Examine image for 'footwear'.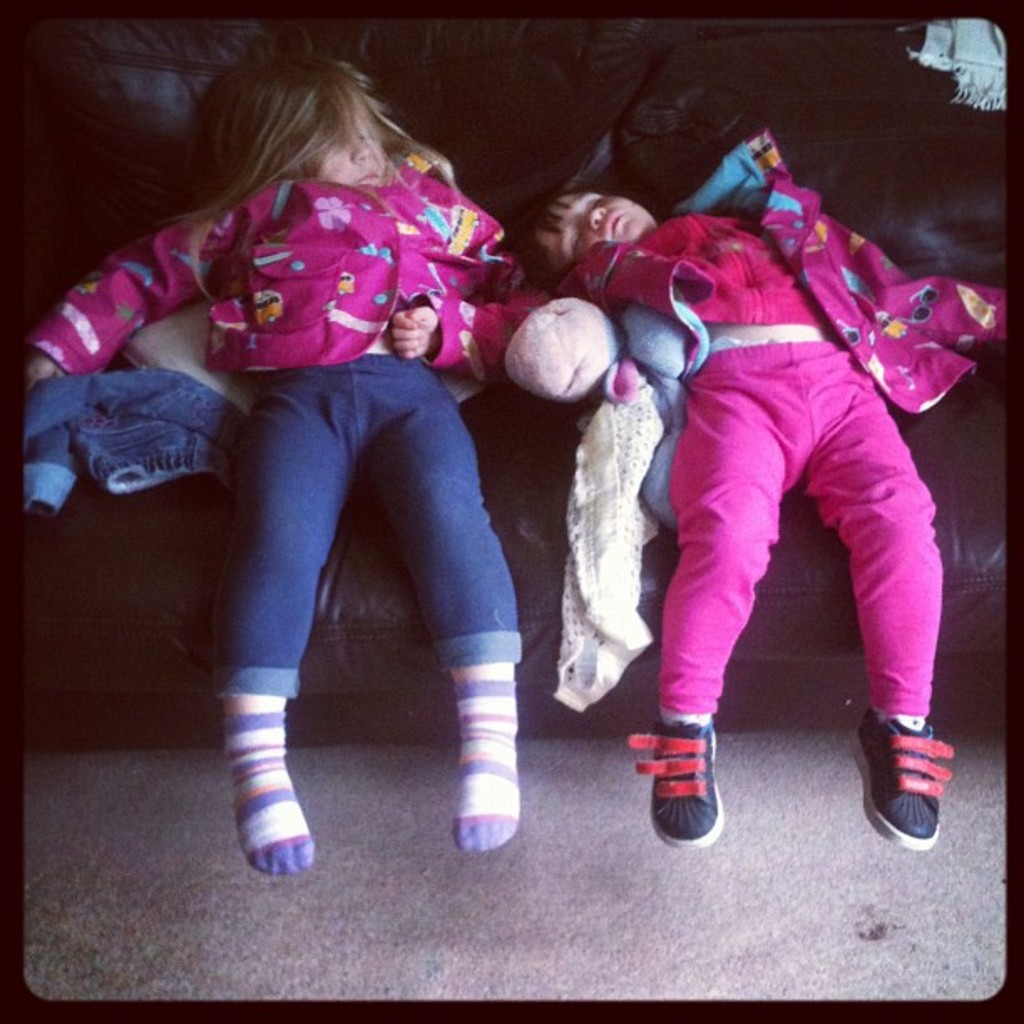
Examination result: 870:704:979:850.
